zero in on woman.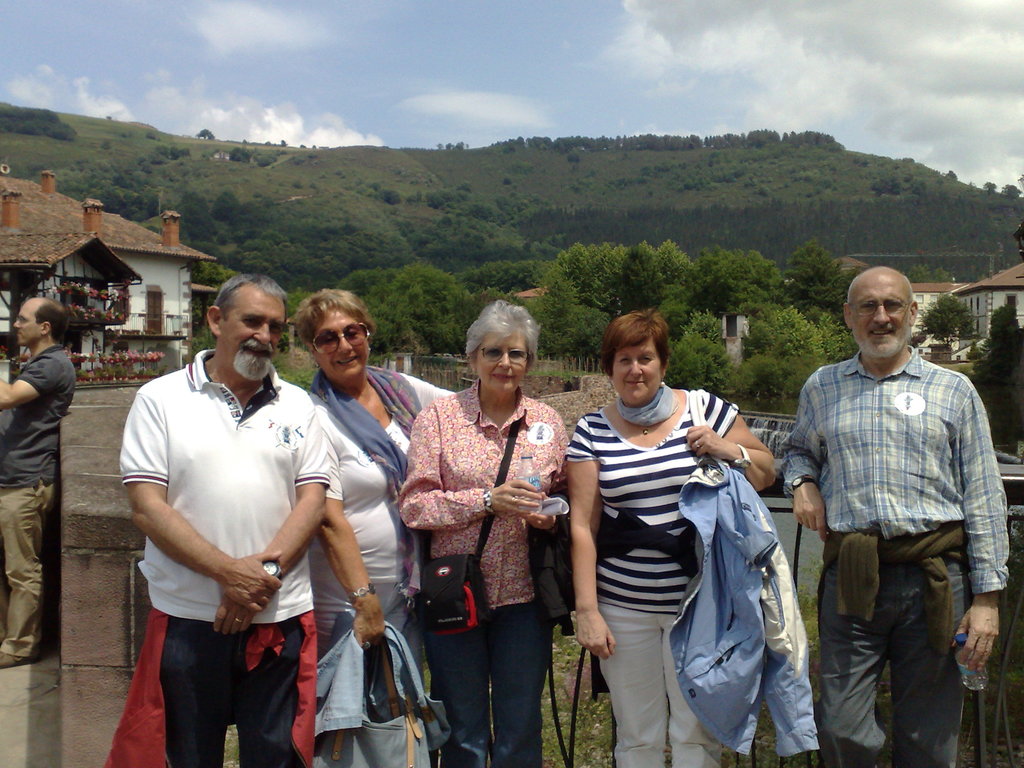
Zeroed in: 297/292/464/719.
